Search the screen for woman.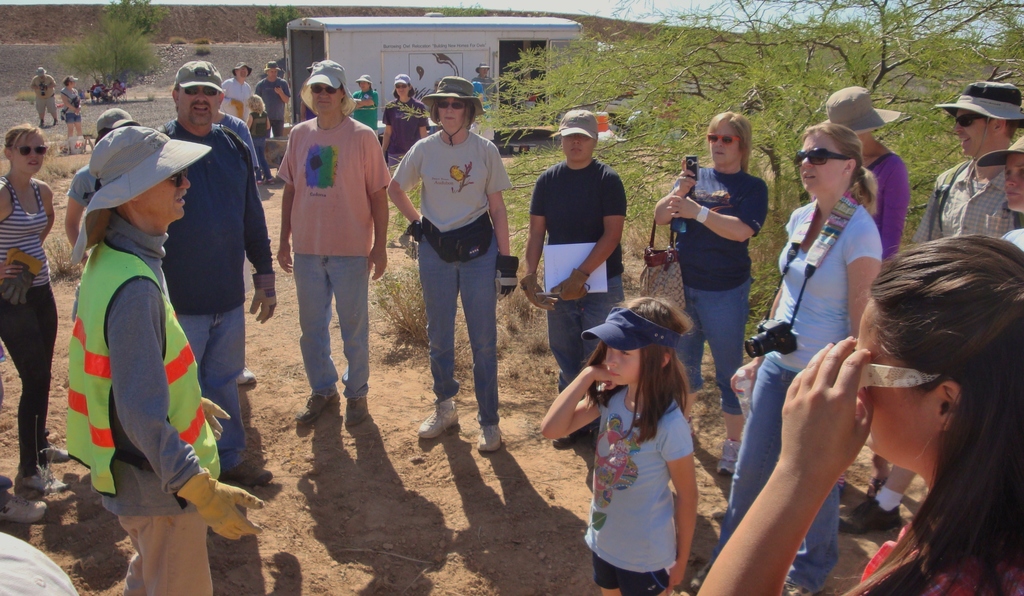
Found at BBox(103, 78, 129, 103).
